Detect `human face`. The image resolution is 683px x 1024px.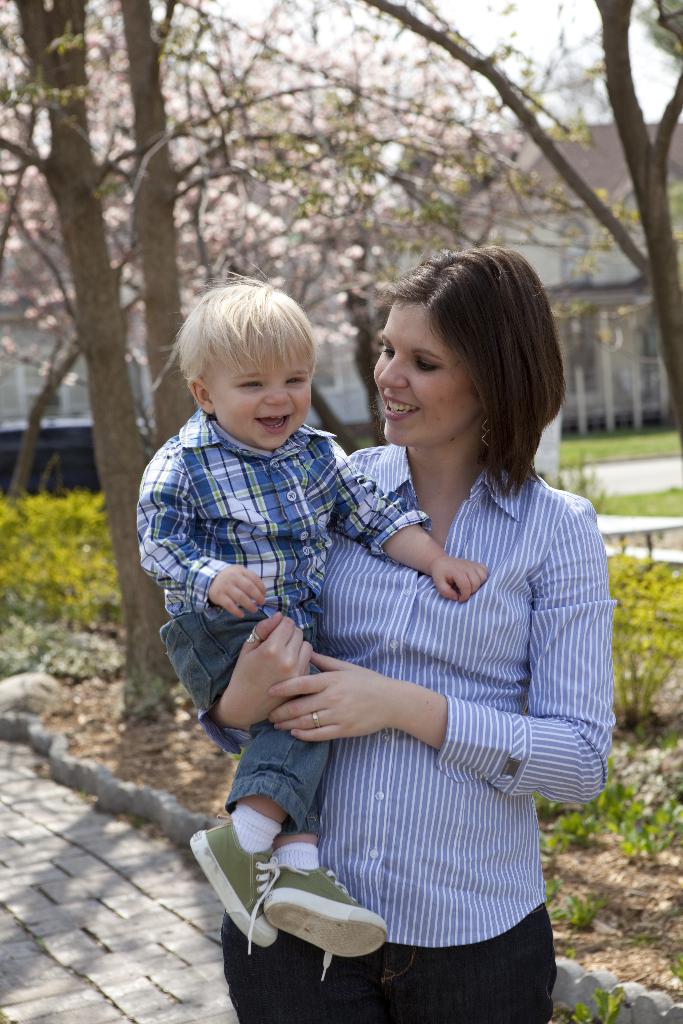
bbox=(208, 350, 309, 442).
